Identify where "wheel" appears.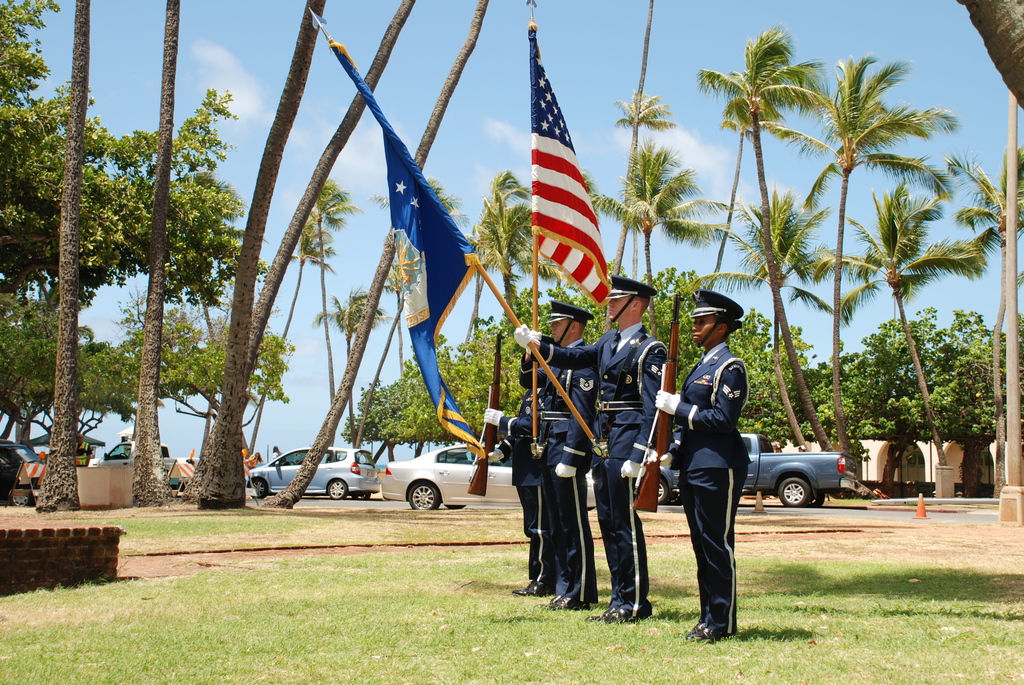
Appears at x1=10 y1=496 x2=29 y2=506.
